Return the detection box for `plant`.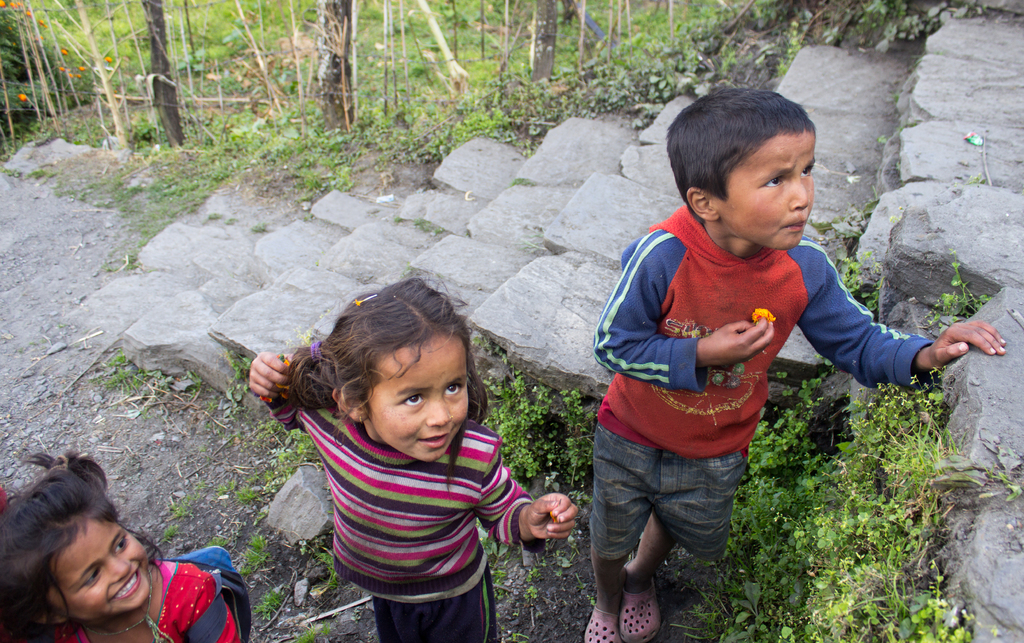
locate(286, 427, 319, 463).
